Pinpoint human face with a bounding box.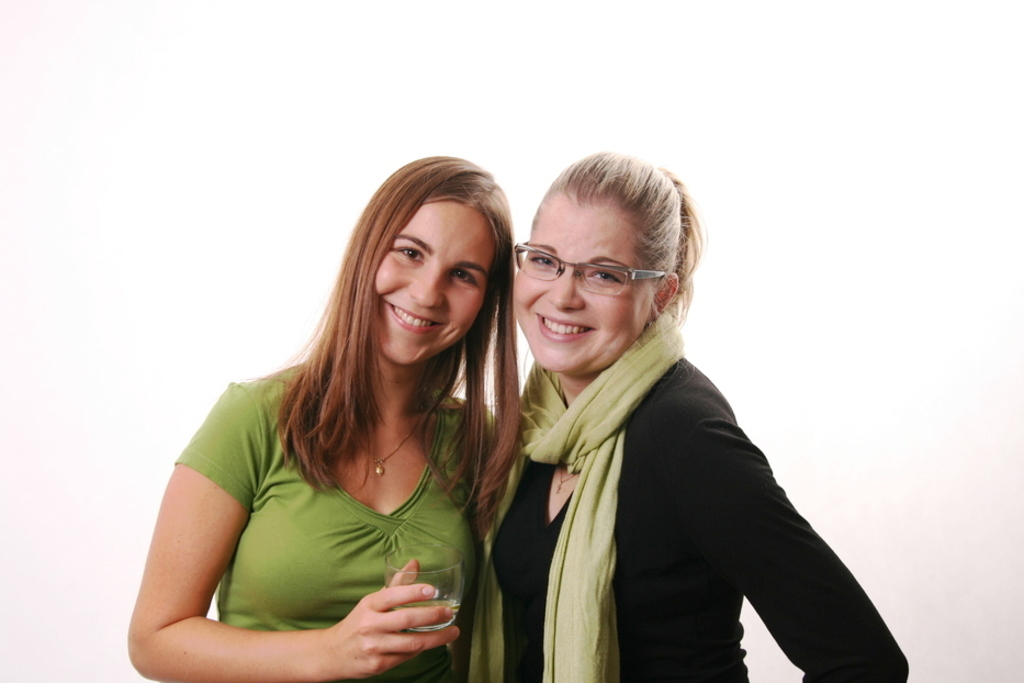
BBox(375, 202, 499, 367).
